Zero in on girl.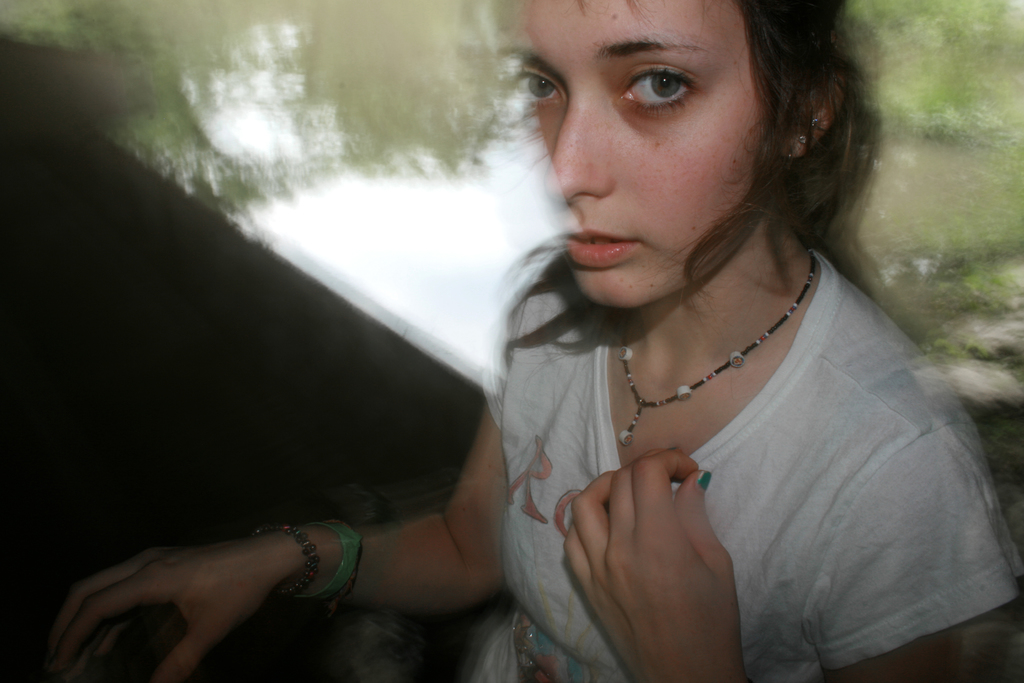
Zeroed in: {"left": 38, "top": 0, "right": 1023, "bottom": 682}.
